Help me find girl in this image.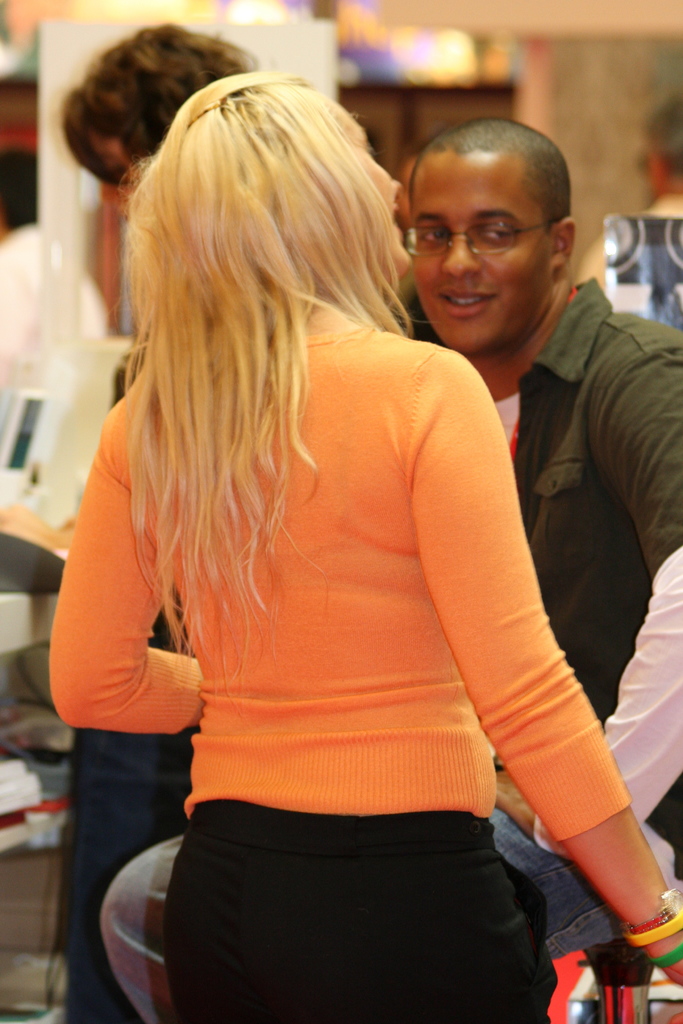
Found it: left=51, top=73, right=682, bottom=1023.
